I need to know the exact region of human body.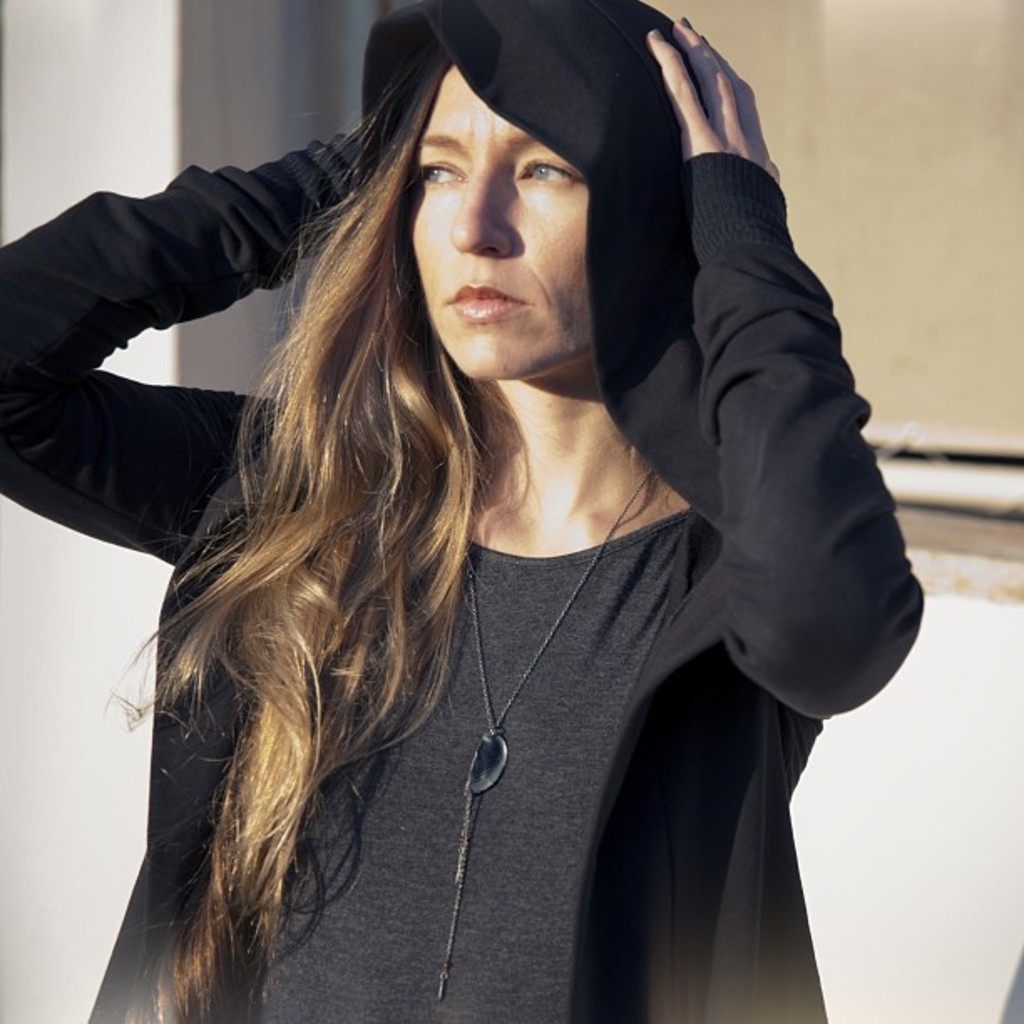
Region: <bbox>82, 8, 929, 1019</bbox>.
